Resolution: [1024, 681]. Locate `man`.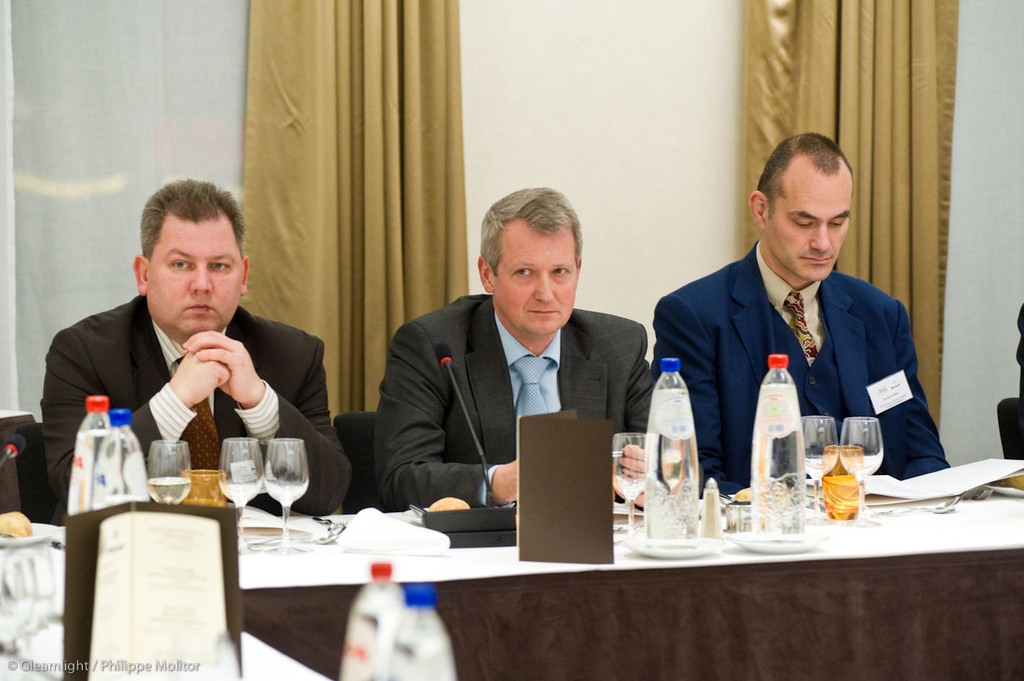
box=[651, 131, 950, 498].
